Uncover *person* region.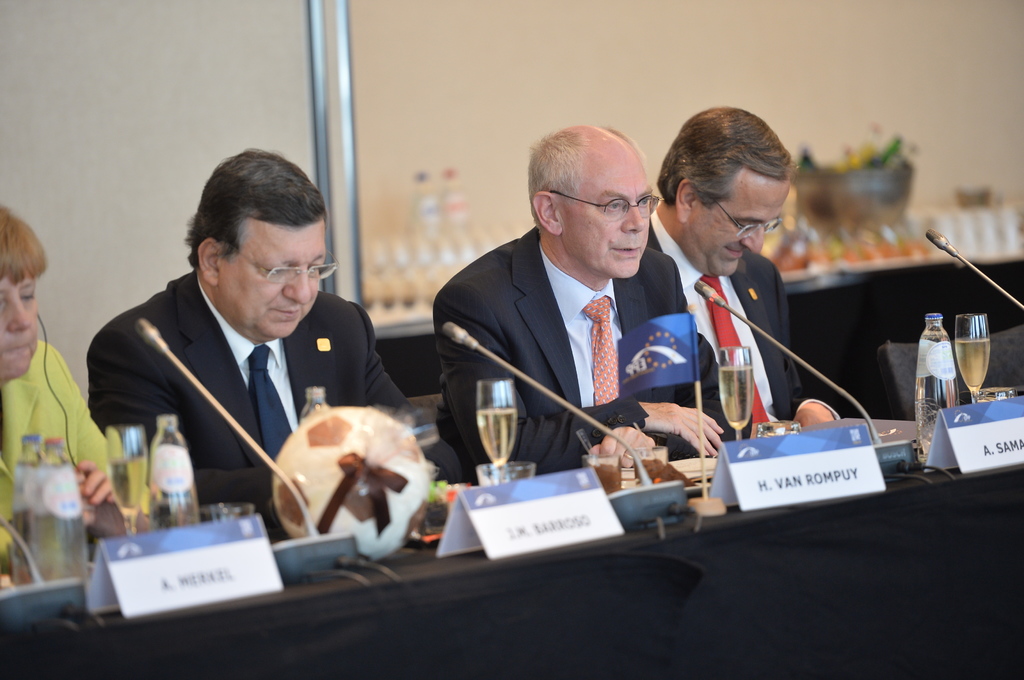
Uncovered: (445,111,700,523).
